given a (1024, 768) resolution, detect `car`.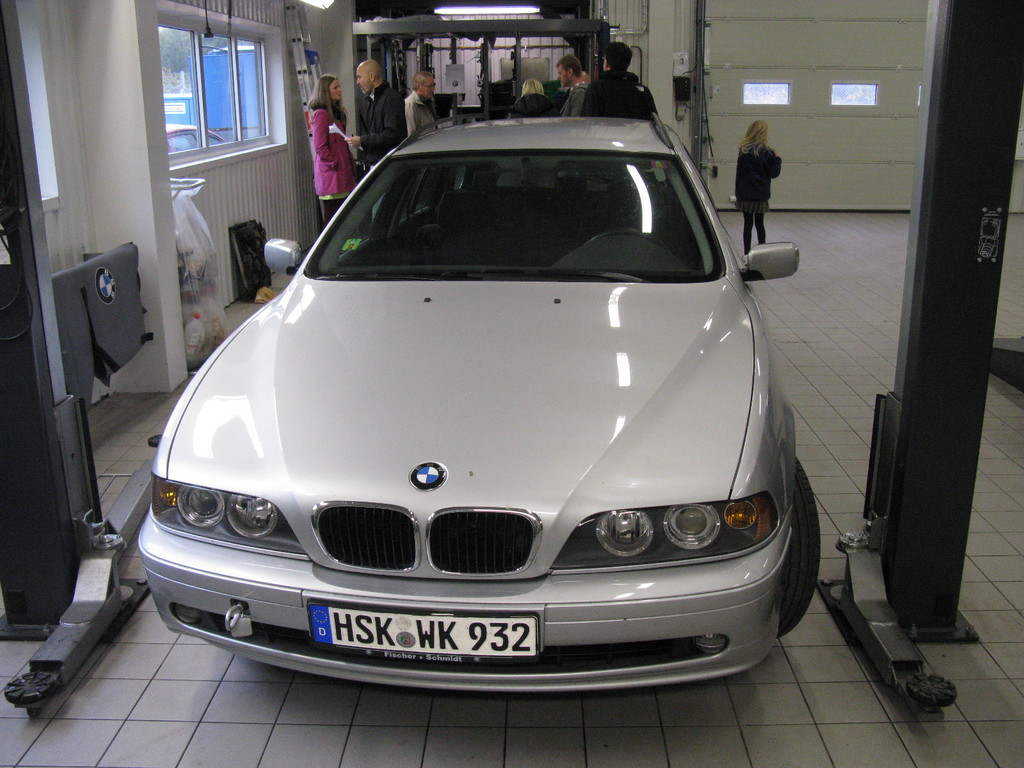
<region>134, 113, 824, 698</region>.
